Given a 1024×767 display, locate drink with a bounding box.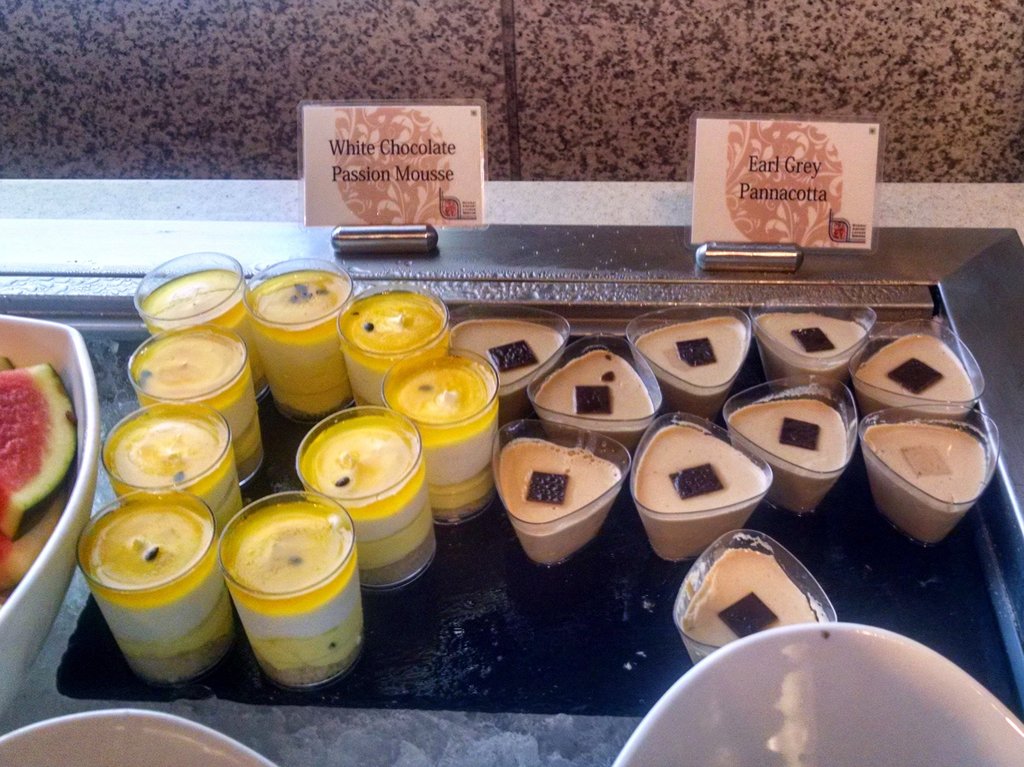
Located: box(138, 270, 264, 400).
